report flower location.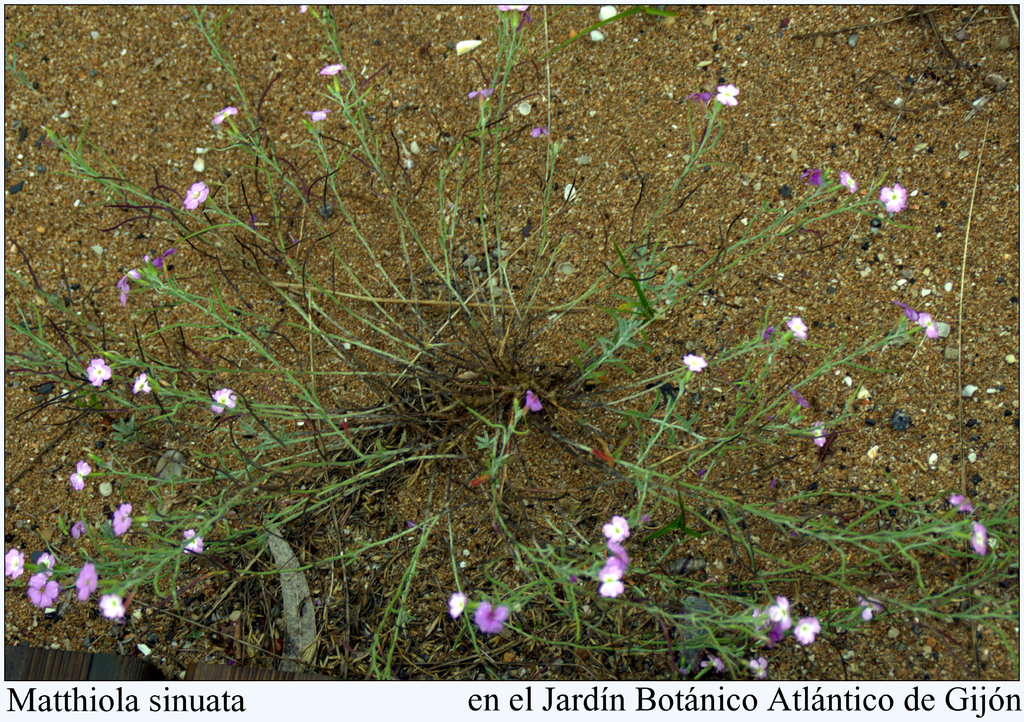
Report: crop(76, 561, 98, 600).
